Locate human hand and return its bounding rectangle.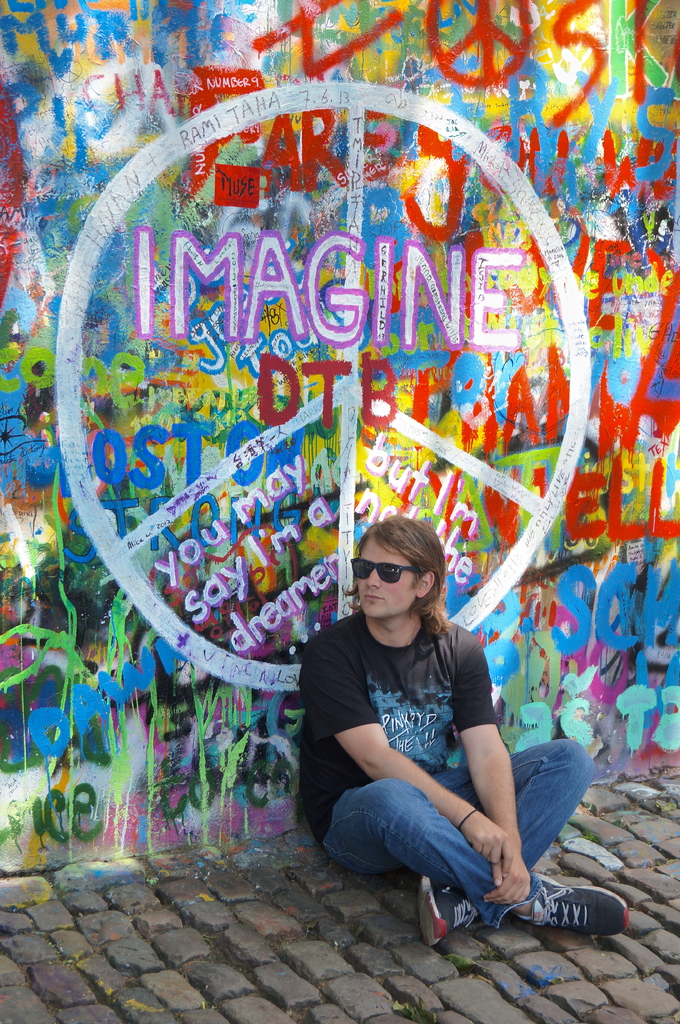
bbox=(463, 819, 513, 877).
